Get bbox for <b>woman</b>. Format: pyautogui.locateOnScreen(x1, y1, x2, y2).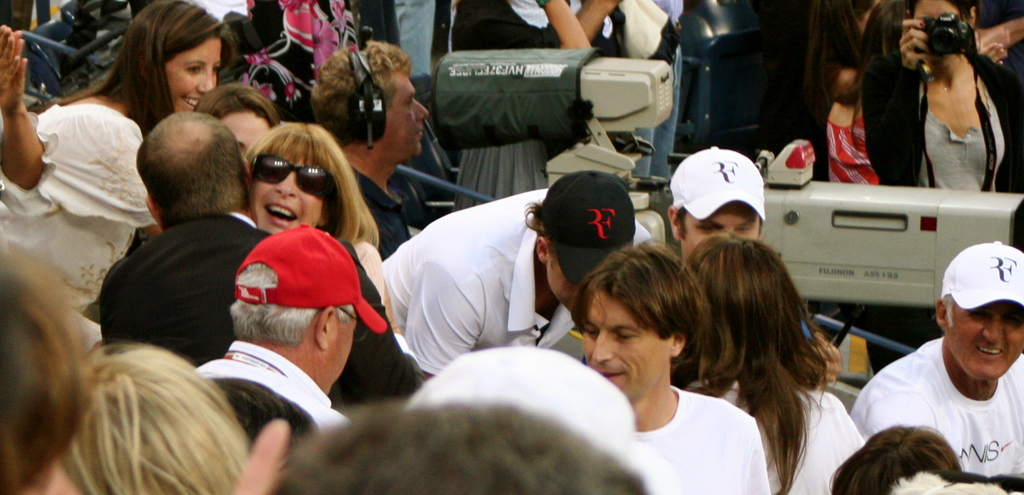
pyautogui.locateOnScreen(662, 229, 856, 494).
